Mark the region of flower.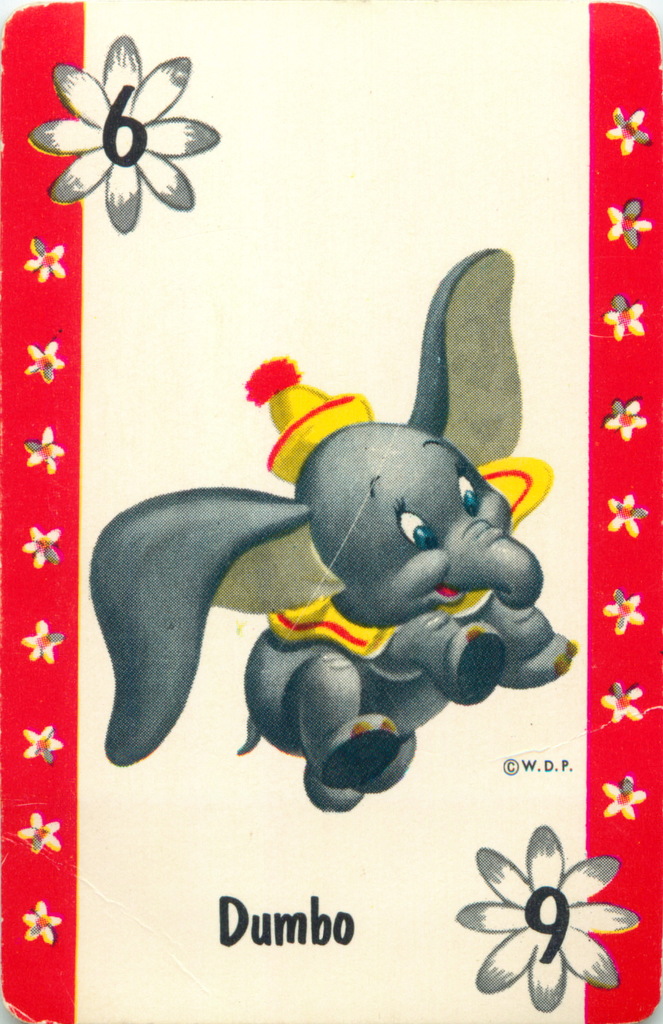
Region: 605 102 652 157.
